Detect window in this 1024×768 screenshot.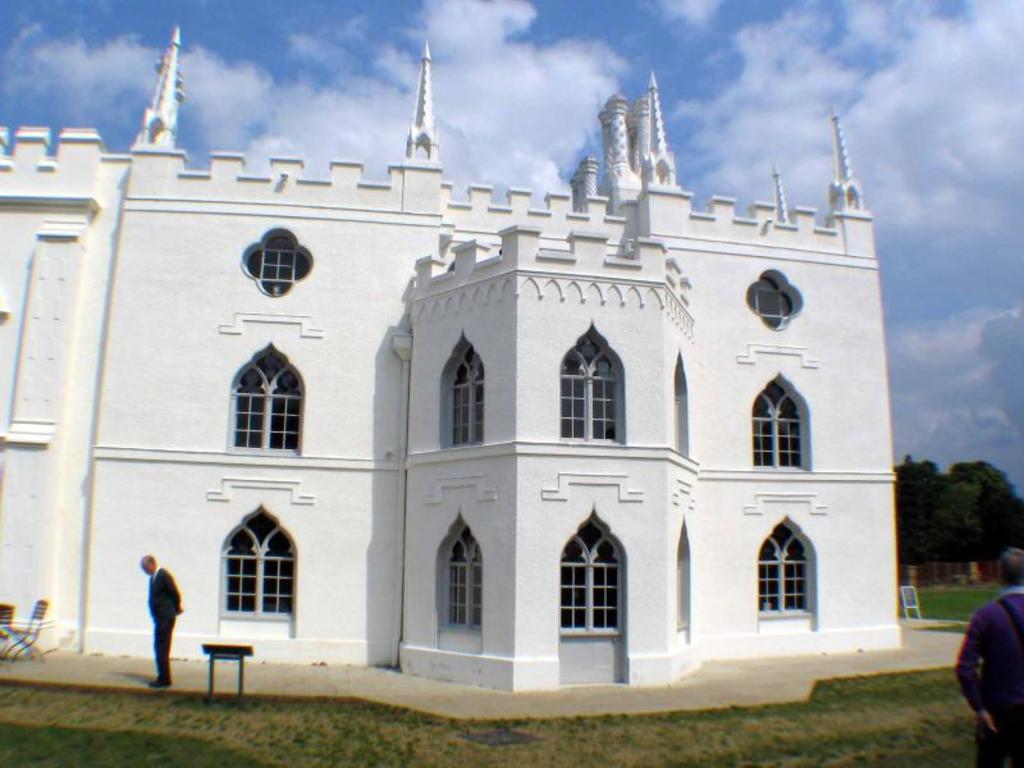
Detection: select_region(561, 522, 622, 636).
